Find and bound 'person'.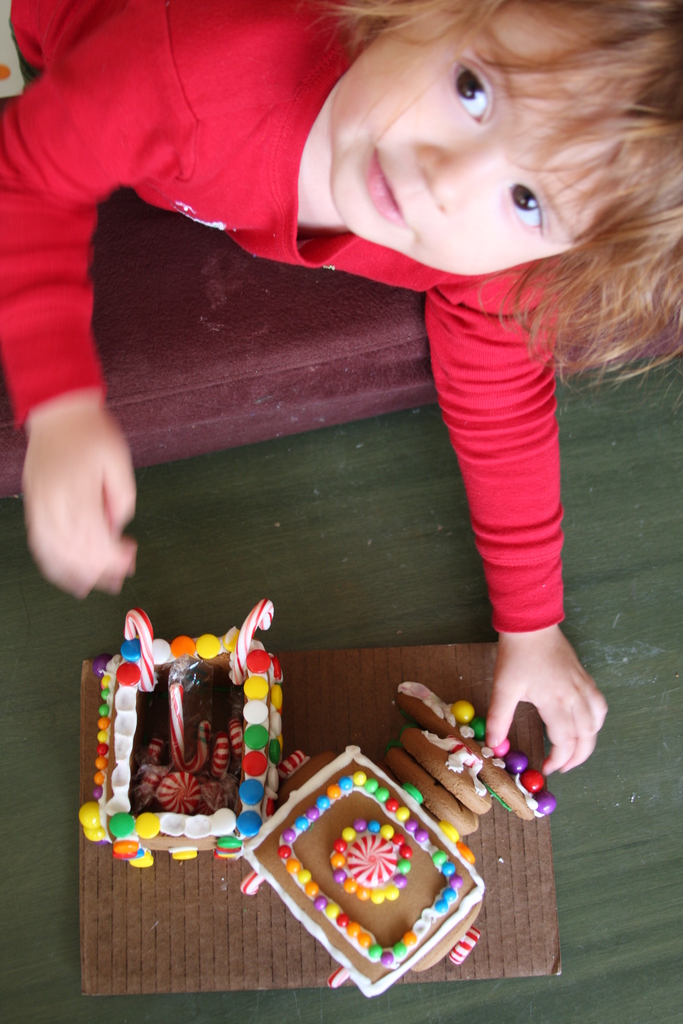
Bound: detection(86, 0, 646, 858).
